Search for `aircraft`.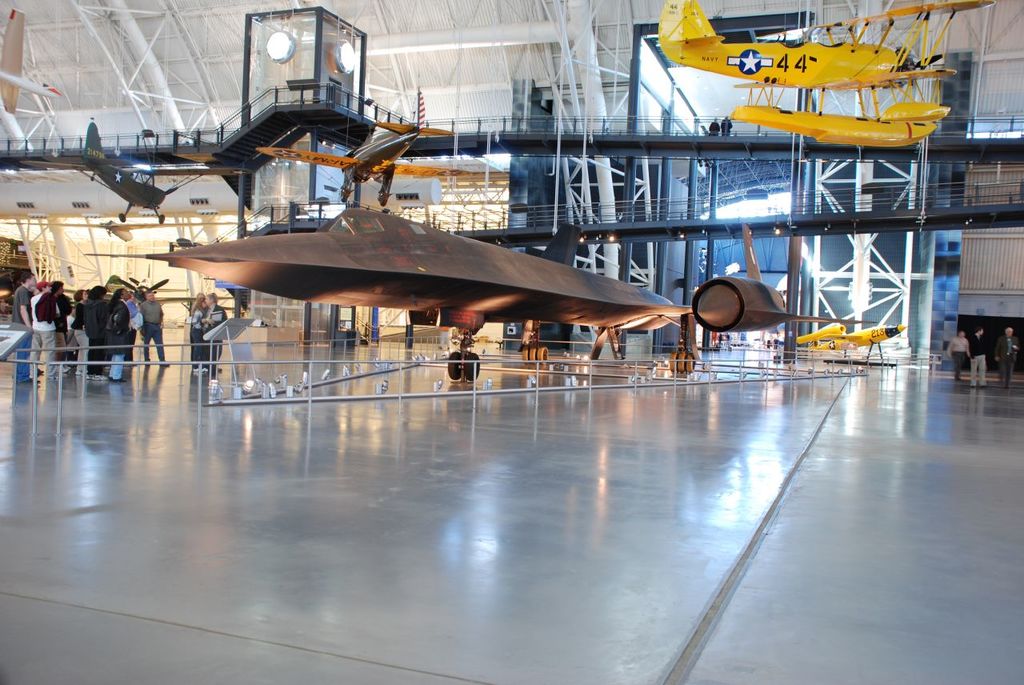
Found at l=655, t=0, r=986, b=86.
